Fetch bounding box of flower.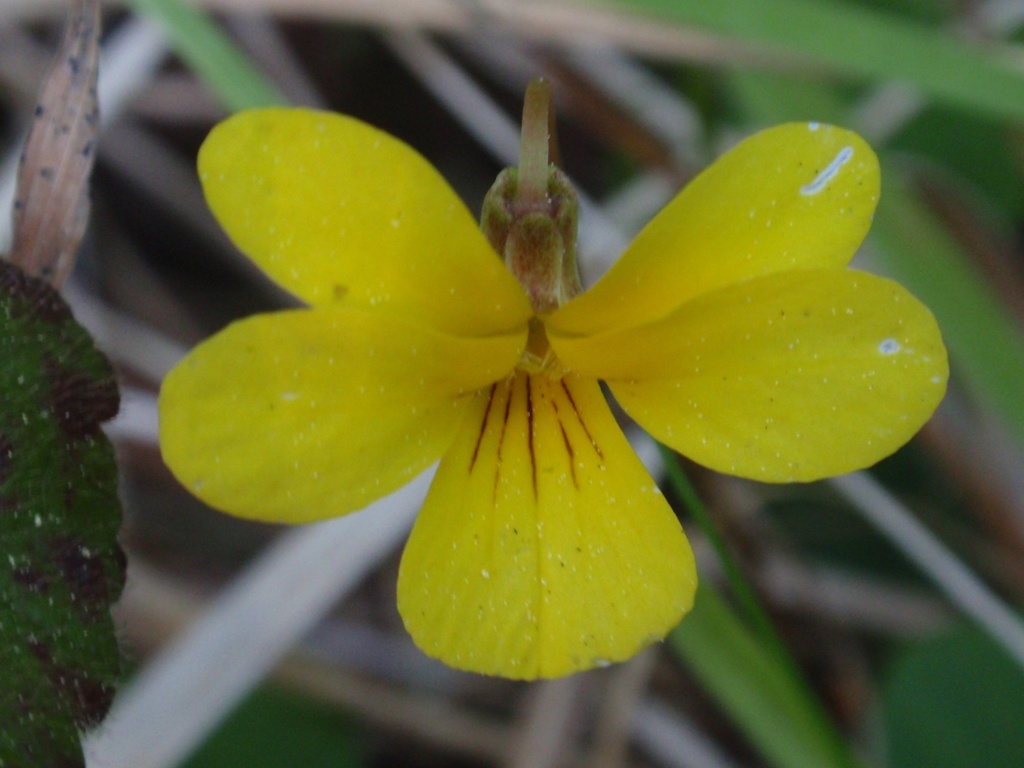
Bbox: 151 105 947 683.
